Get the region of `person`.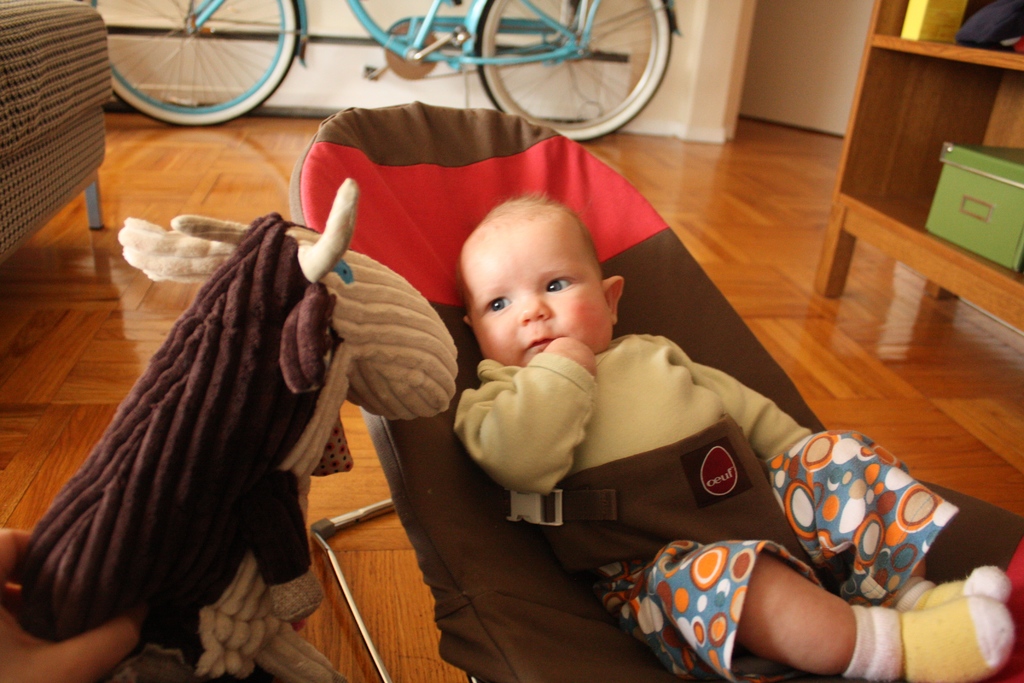
pyautogui.locateOnScreen(453, 188, 1015, 682).
